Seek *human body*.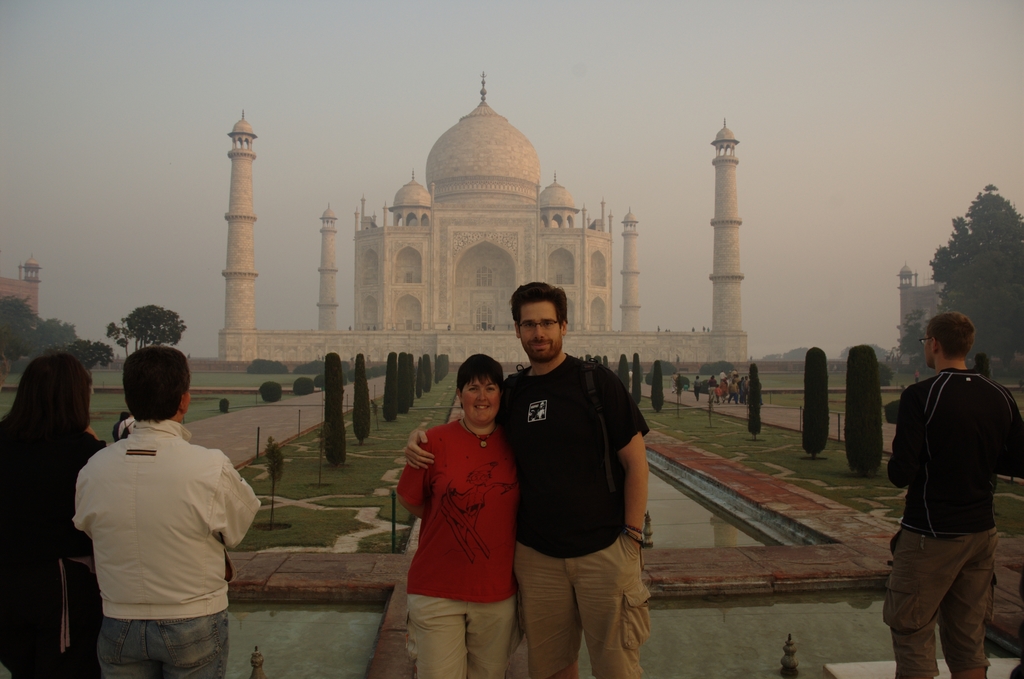
[880,315,1023,677].
